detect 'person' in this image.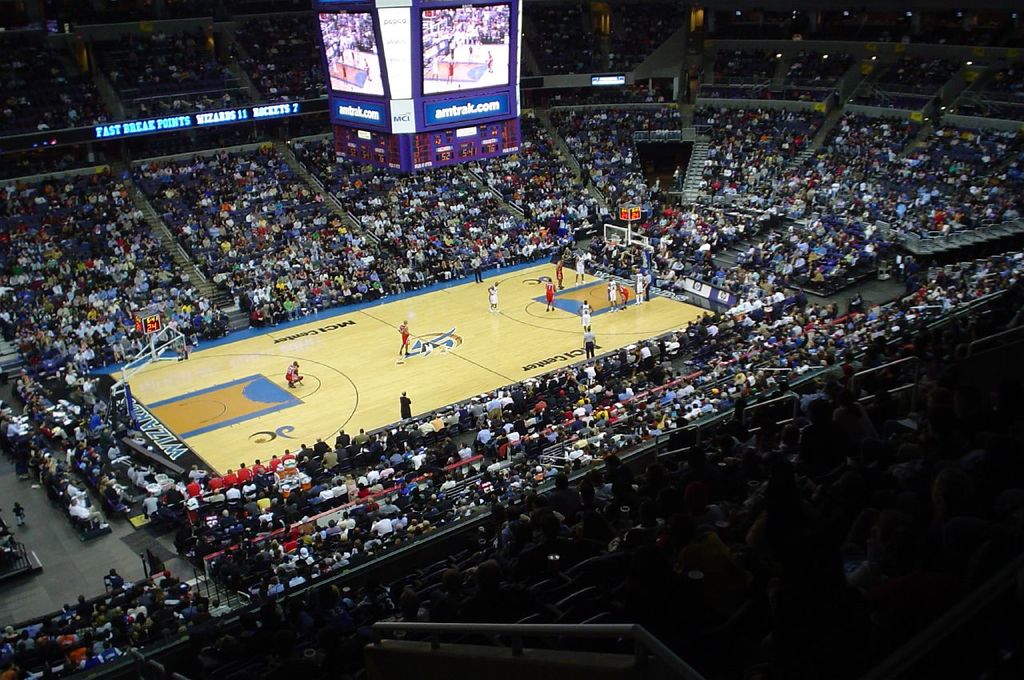
Detection: crop(583, 325, 597, 357).
